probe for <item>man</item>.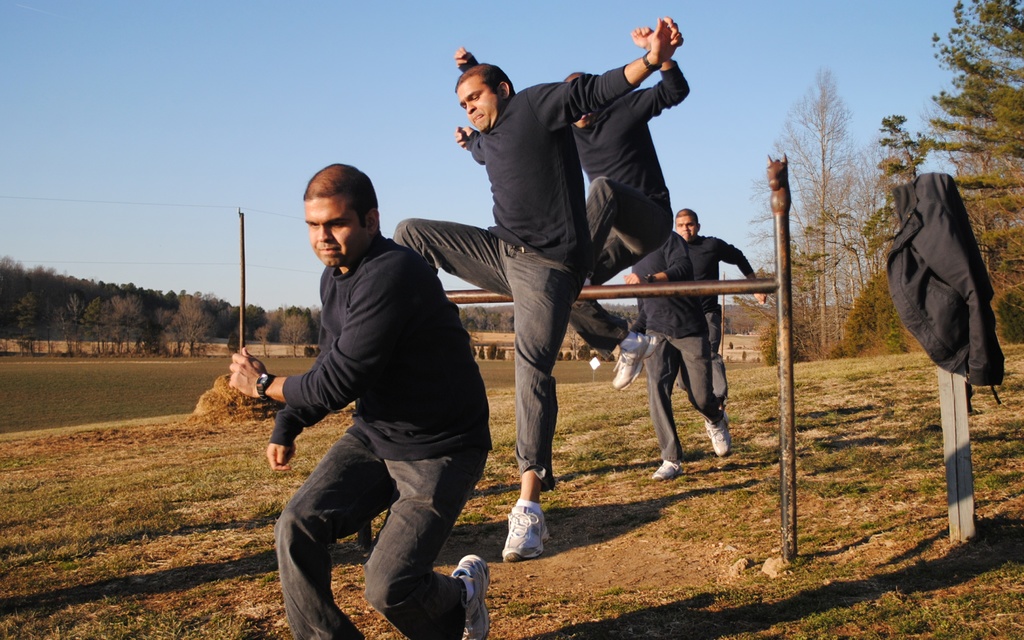
Probe result: locate(228, 160, 495, 639).
